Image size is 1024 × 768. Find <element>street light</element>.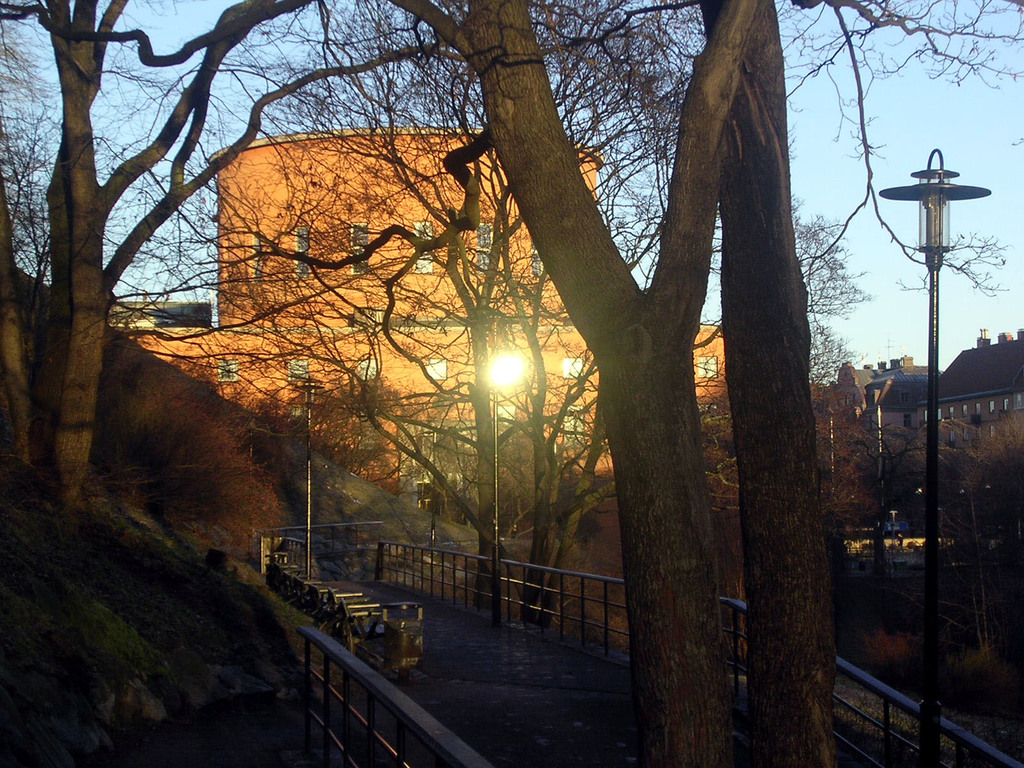
x1=864, y1=119, x2=1013, y2=527.
